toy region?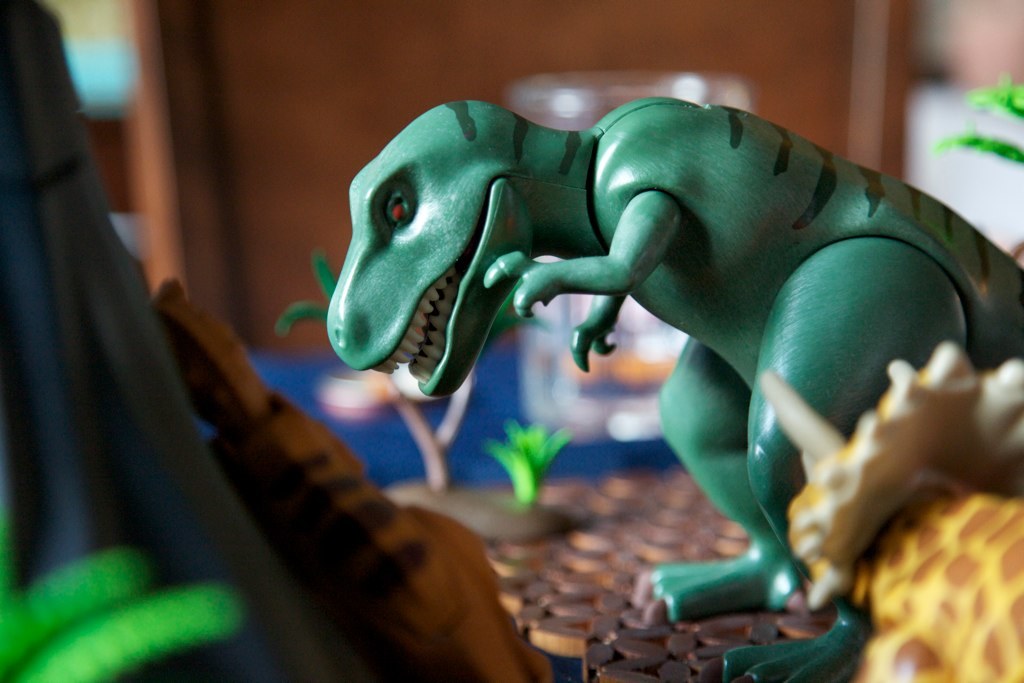
x1=143 y1=279 x2=555 y2=682
